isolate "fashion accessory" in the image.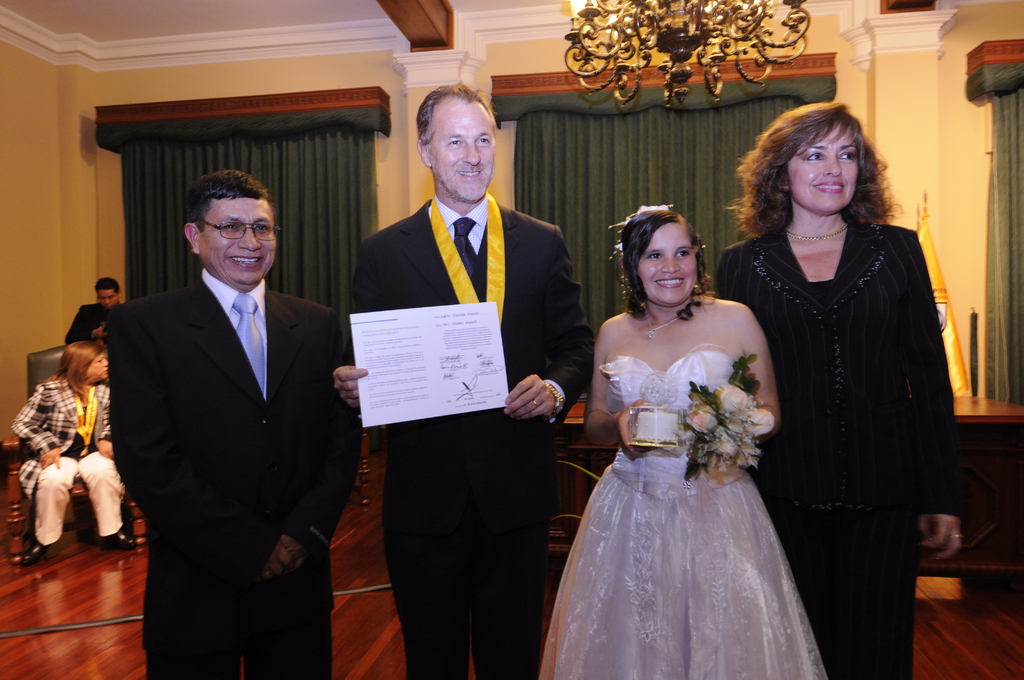
Isolated region: bbox(627, 301, 690, 337).
